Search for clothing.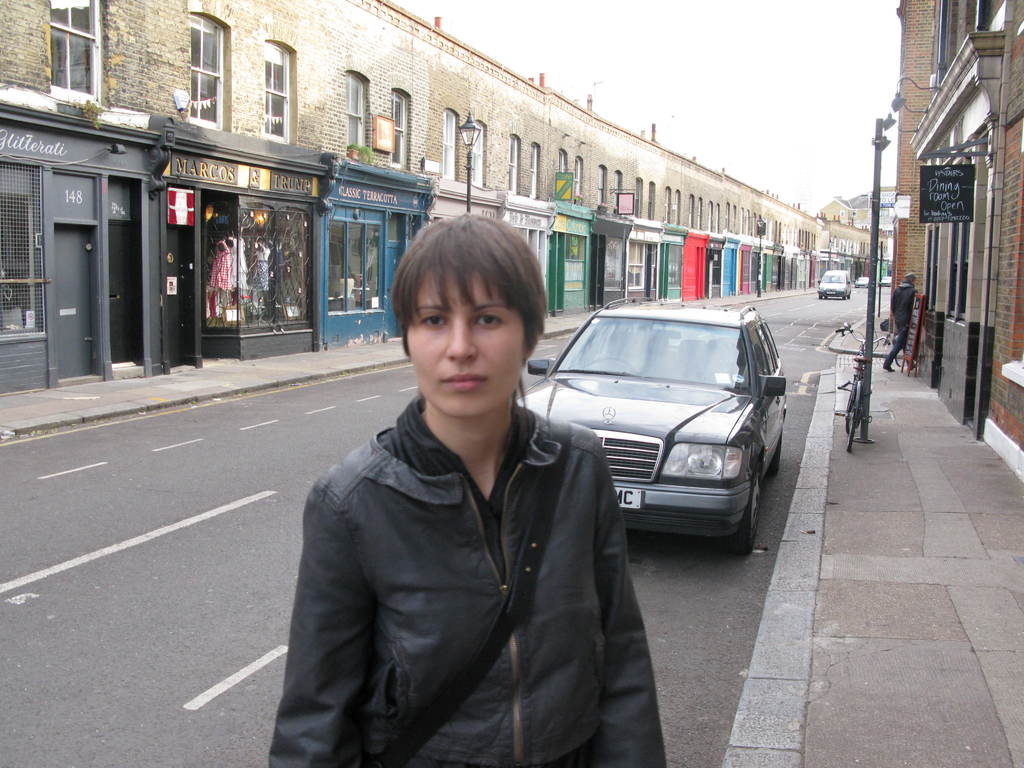
Found at pyautogui.locateOnScreen(269, 392, 669, 767).
